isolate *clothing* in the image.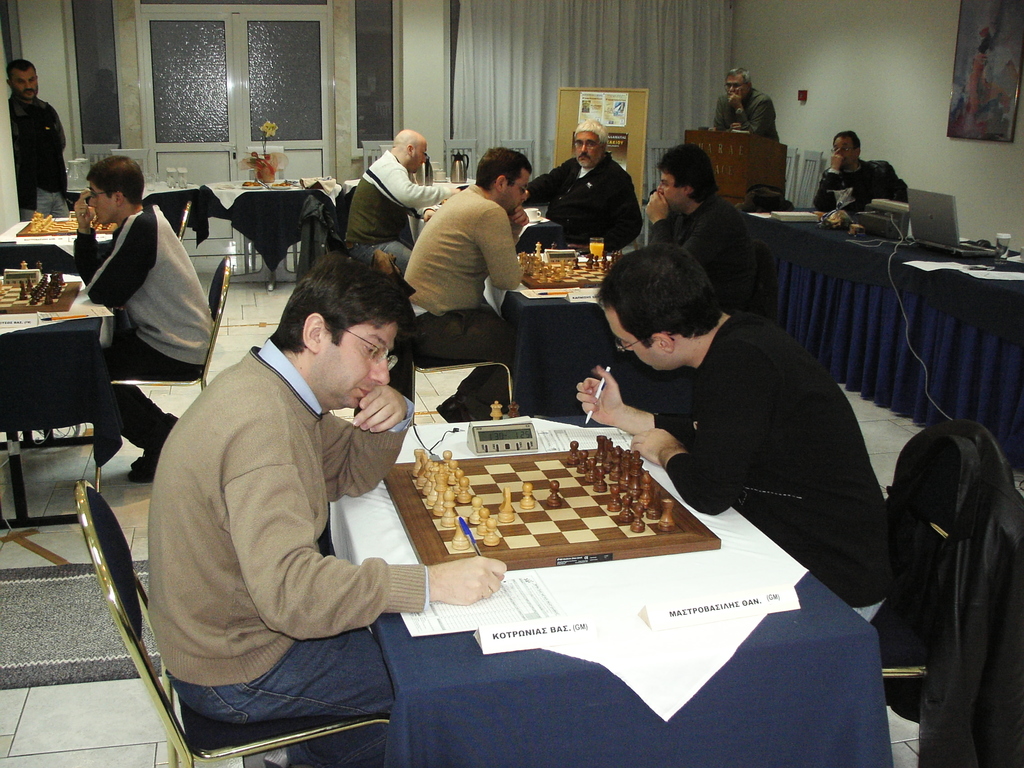
Isolated region: l=525, t=154, r=638, b=255.
